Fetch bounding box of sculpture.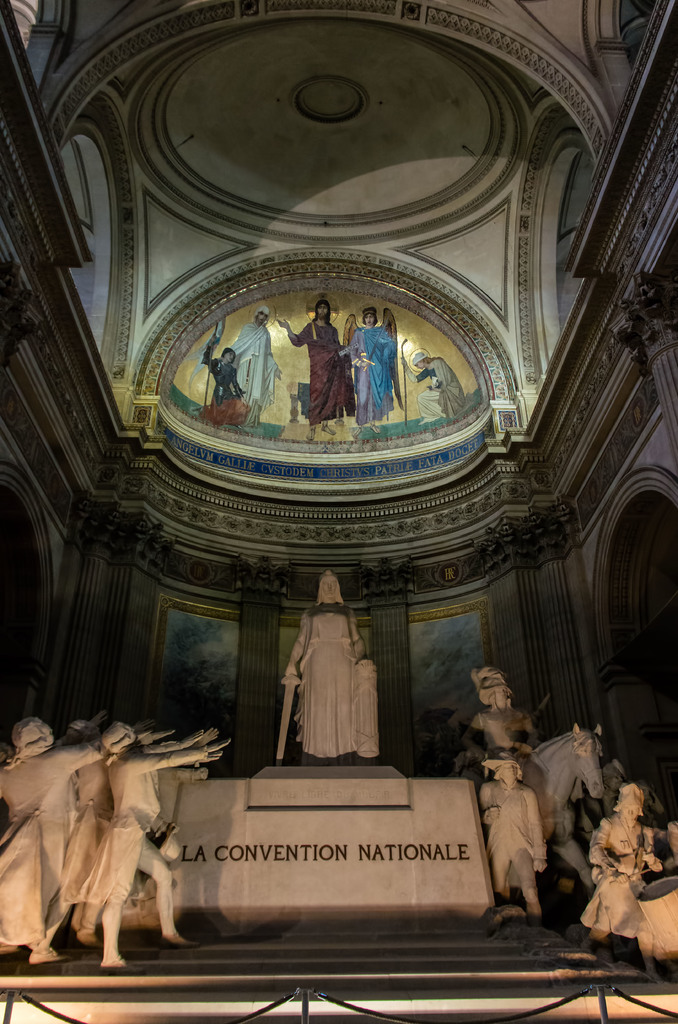
Bbox: {"left": 460, "top": 666, "right": 539, "bottom": 783}.
